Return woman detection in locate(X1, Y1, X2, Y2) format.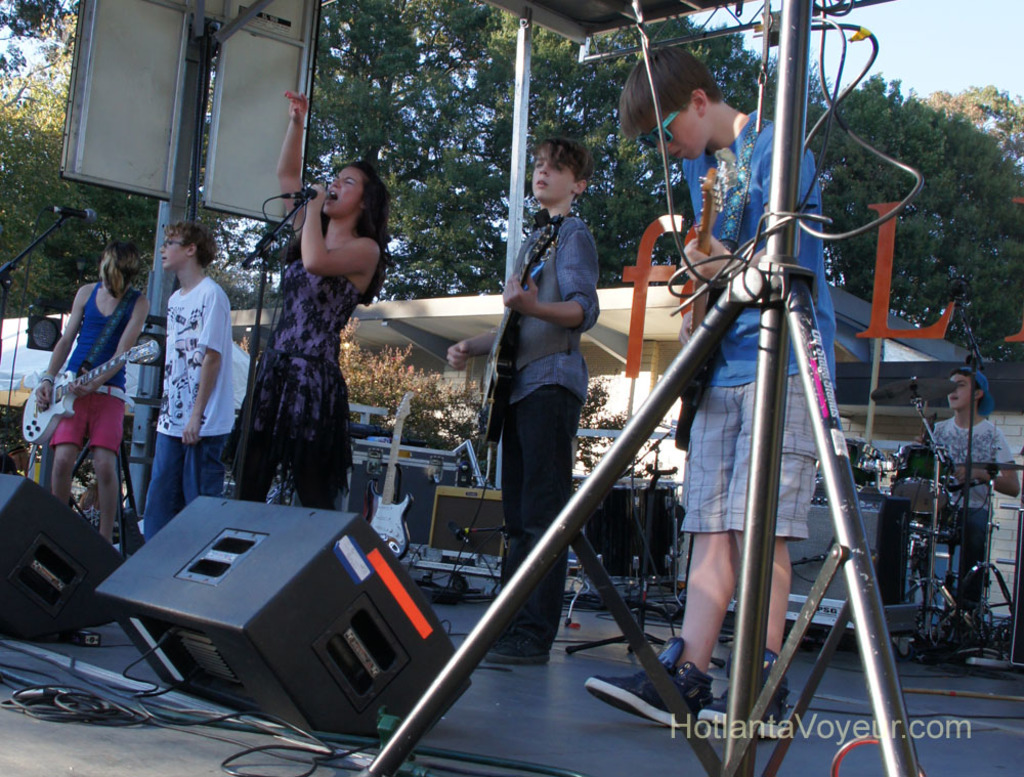
locate(32, 240, 152, 547).
